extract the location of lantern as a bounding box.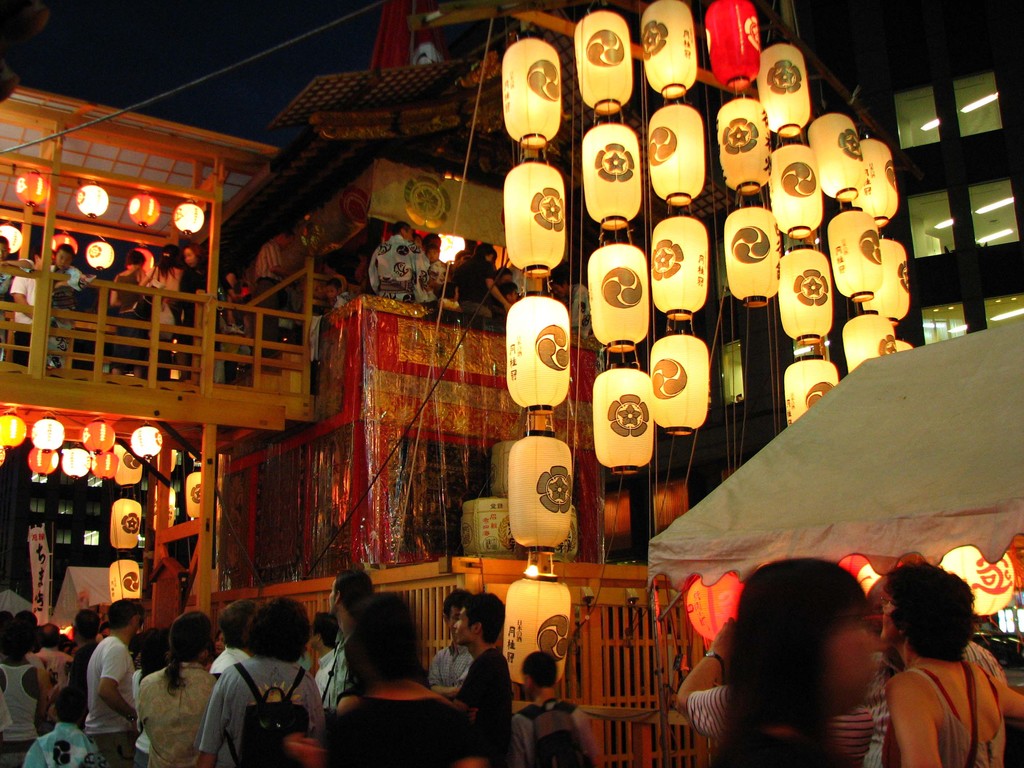
<box>588,249,652,352</box>.
